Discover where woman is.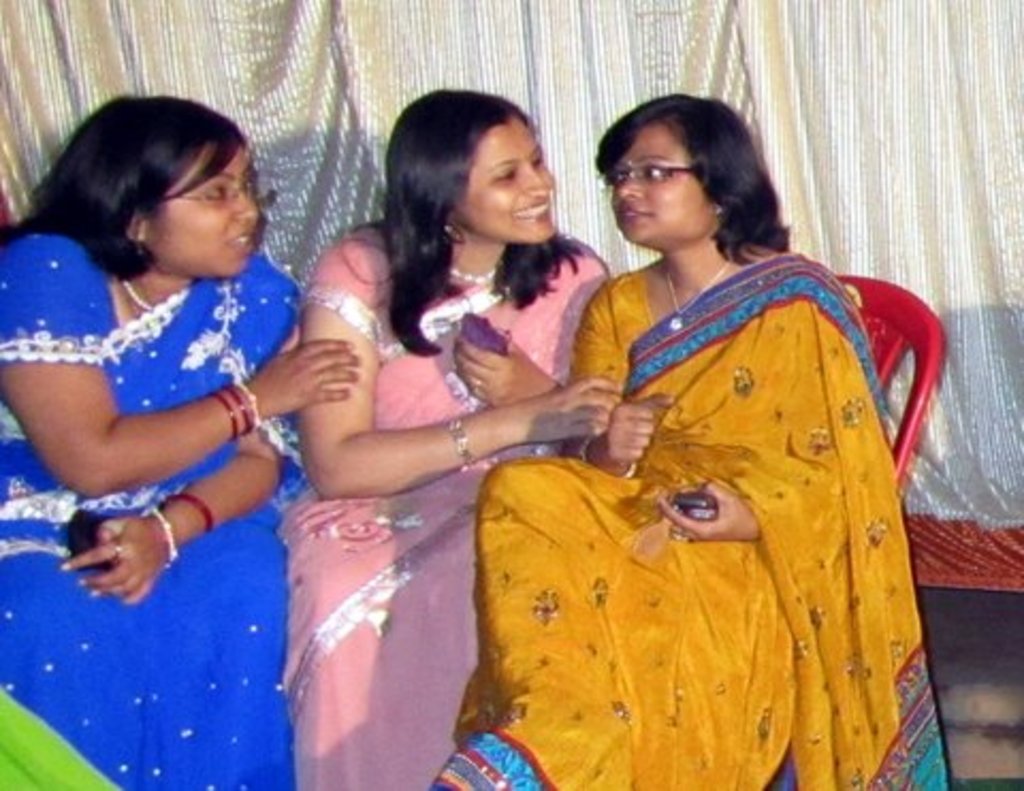
Discovered at 0:92:361:789.
